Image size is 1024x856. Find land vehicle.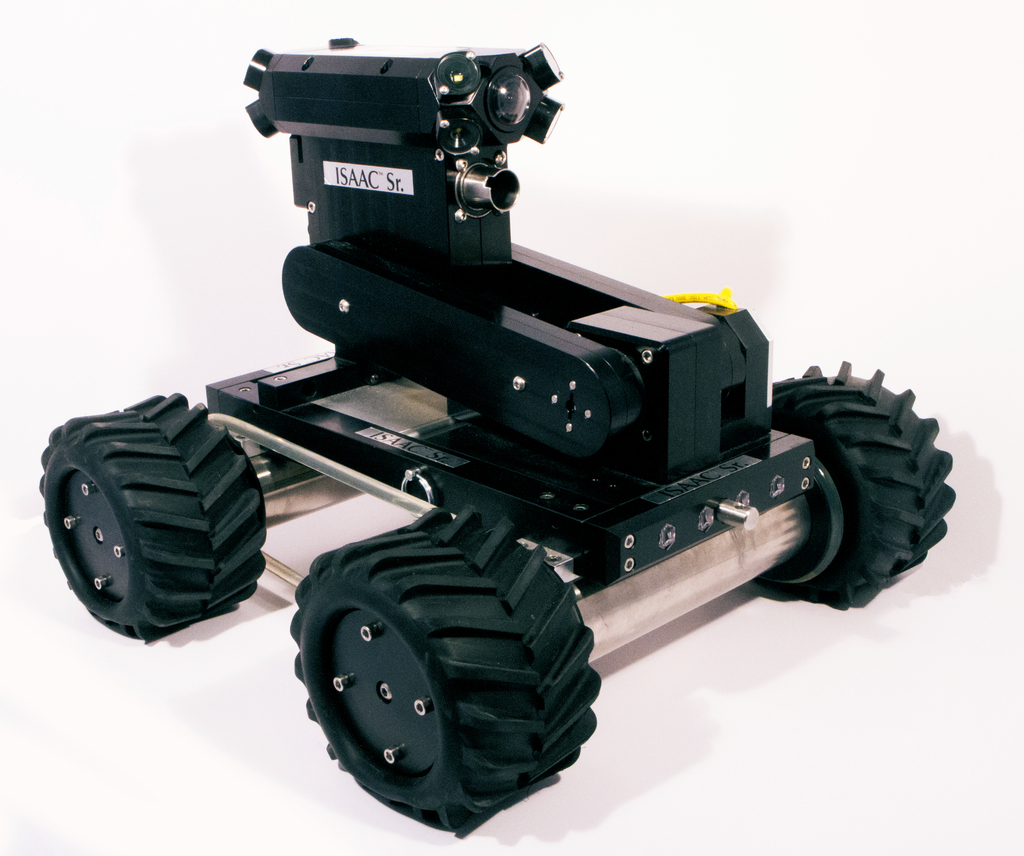
bbox=(36, 31, 954, 838).
